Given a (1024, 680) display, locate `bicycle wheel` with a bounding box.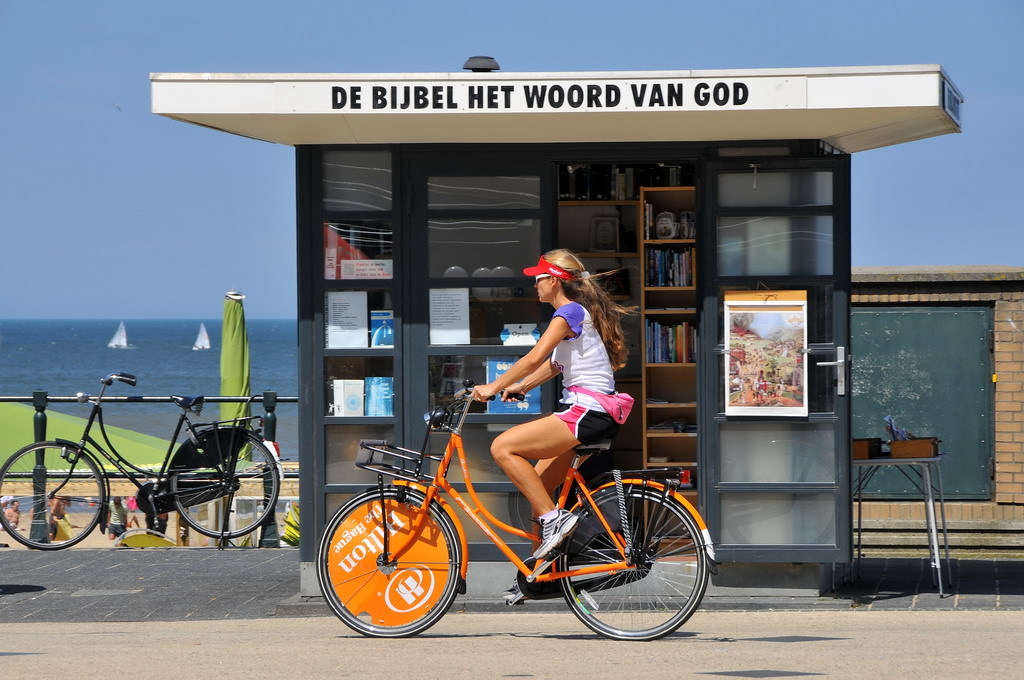
Located: <region>548, 477, 706, 647</region>.
